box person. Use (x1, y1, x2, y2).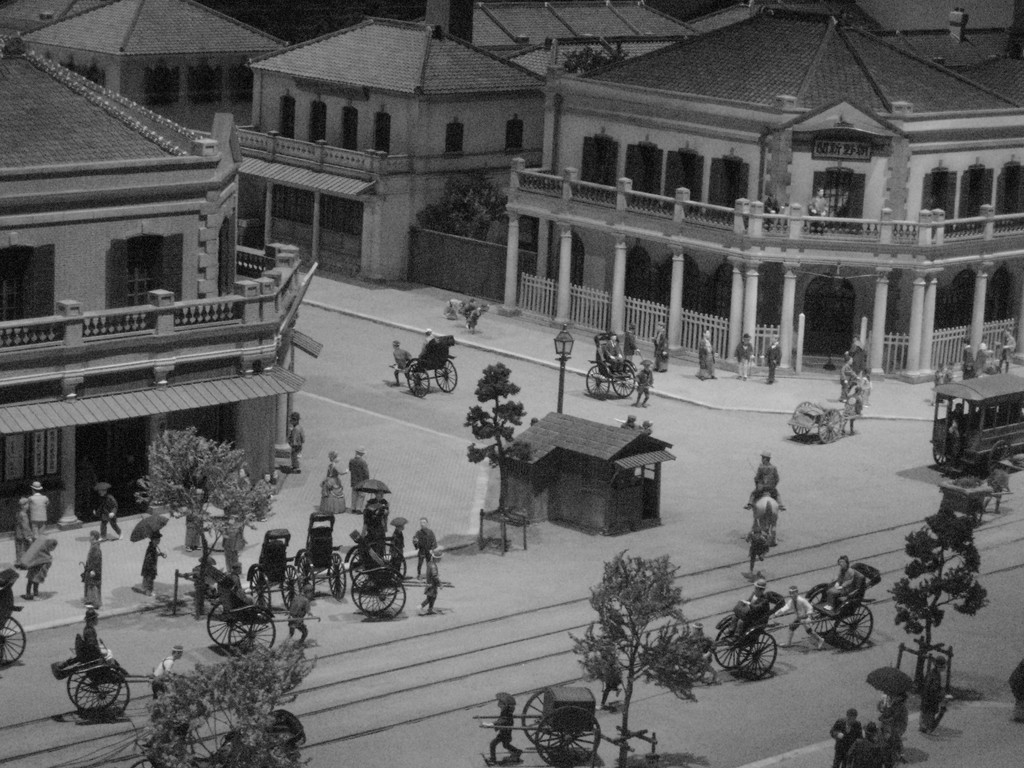
(140, 535, 157, 593).
